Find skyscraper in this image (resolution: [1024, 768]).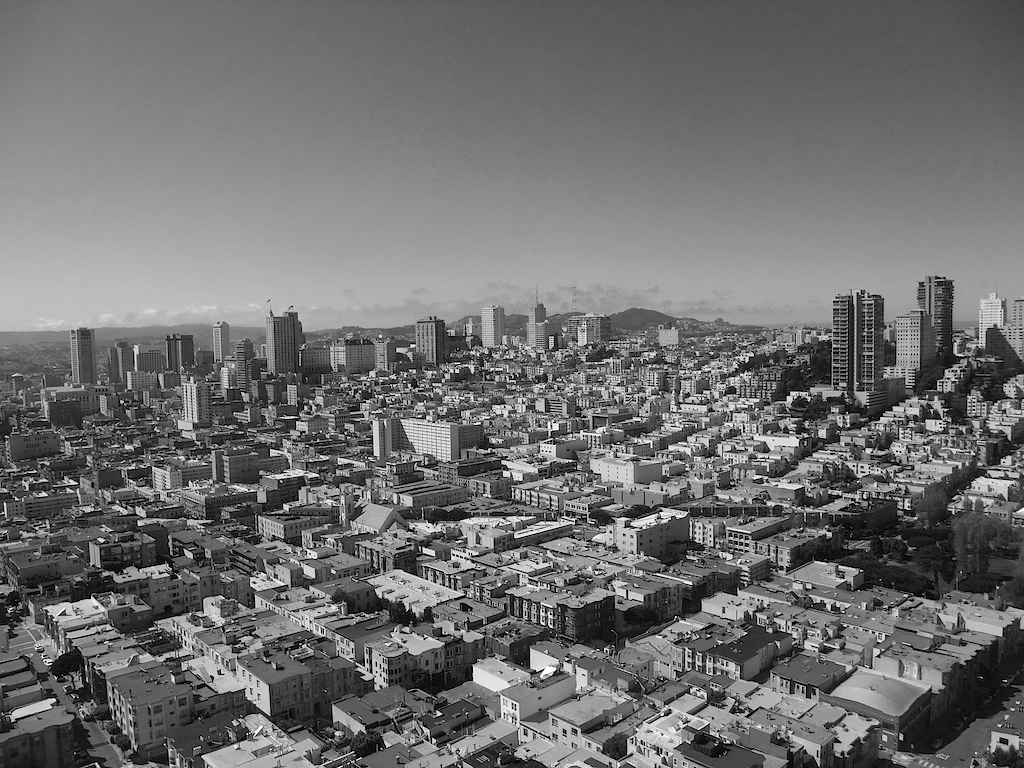
<box>65,326,97,384</box>.
